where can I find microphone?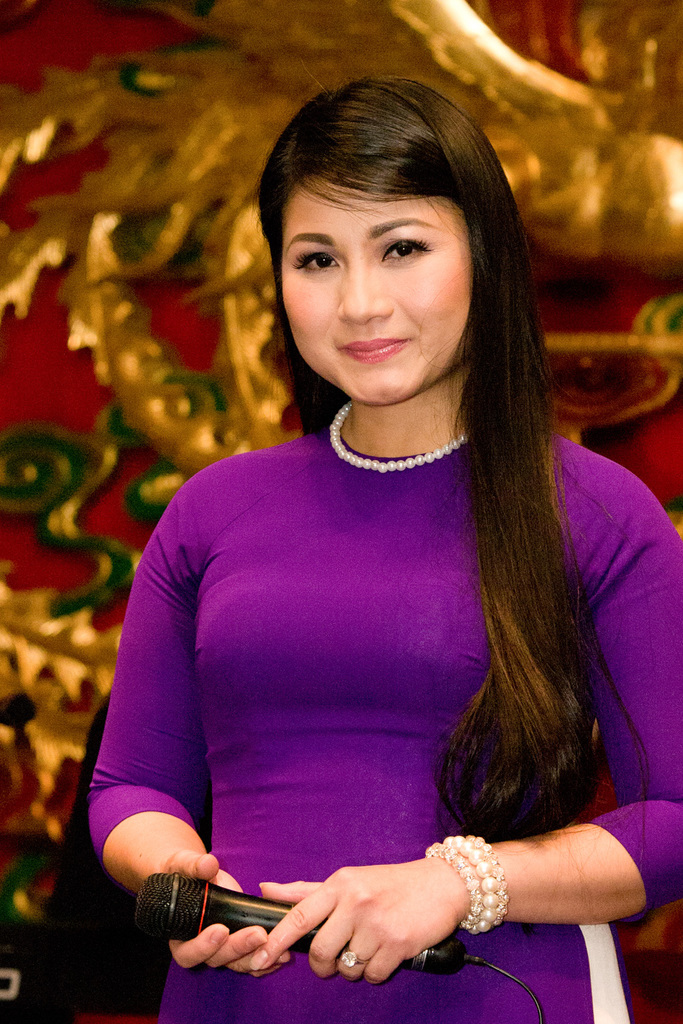
You can find it at [x1=123, y1=872, x2=478, y2=977].
